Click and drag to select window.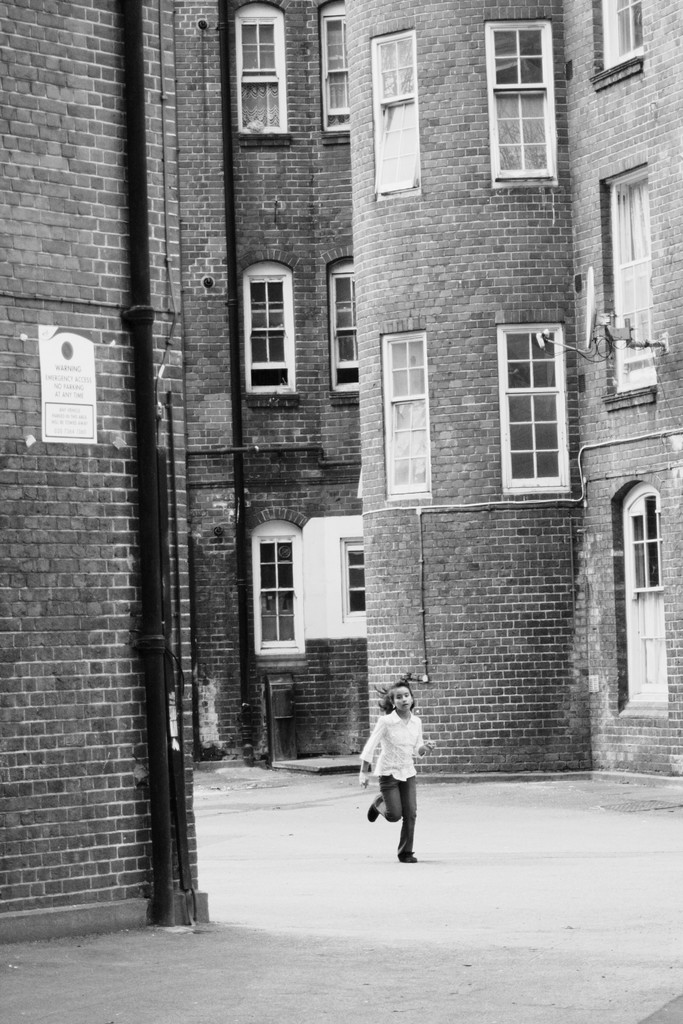
Selection: 372,32,415,198.
